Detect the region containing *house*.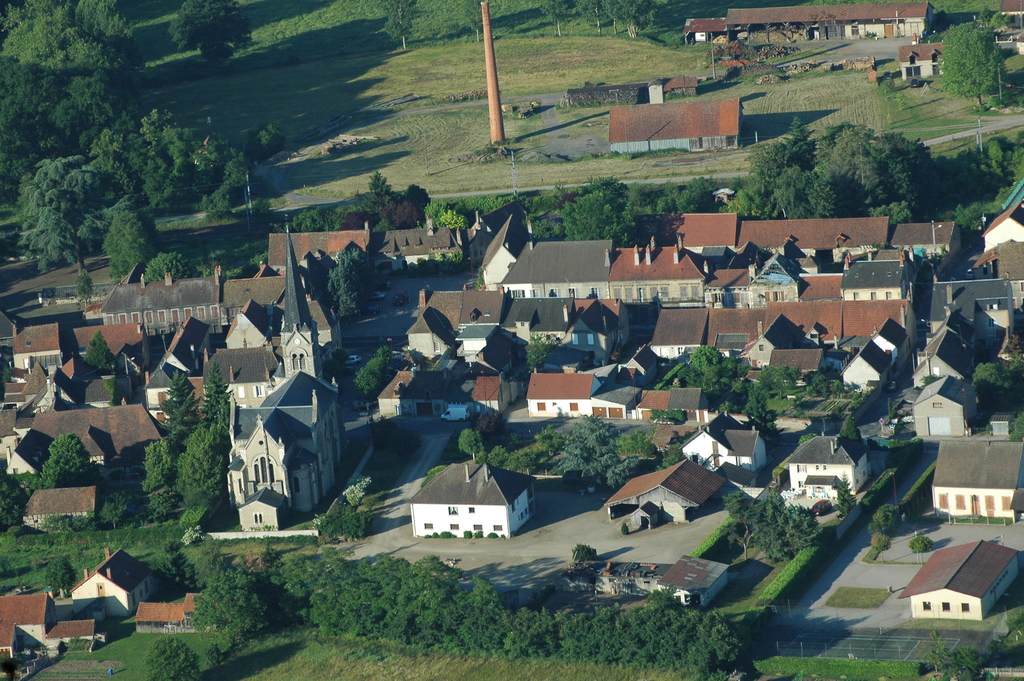
box(144, 363, 194, 432).
